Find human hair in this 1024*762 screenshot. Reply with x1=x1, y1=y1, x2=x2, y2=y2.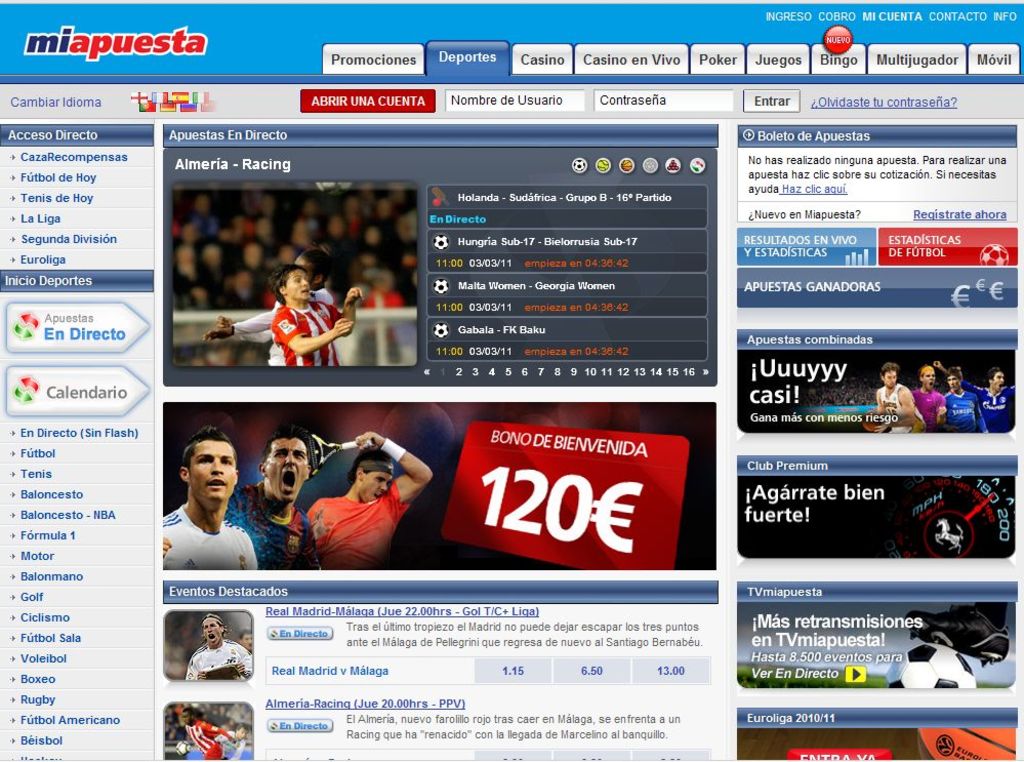
x1=298, y1=242, x2=331, y2=283.
